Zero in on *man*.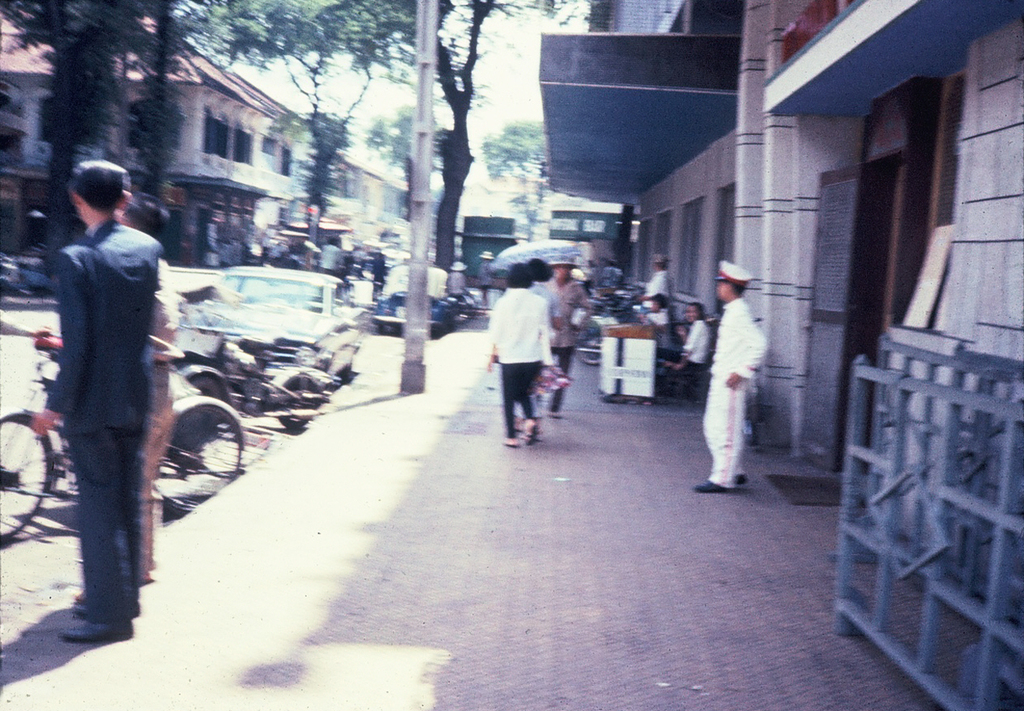
Zeroed in: 28 149 182 641.
